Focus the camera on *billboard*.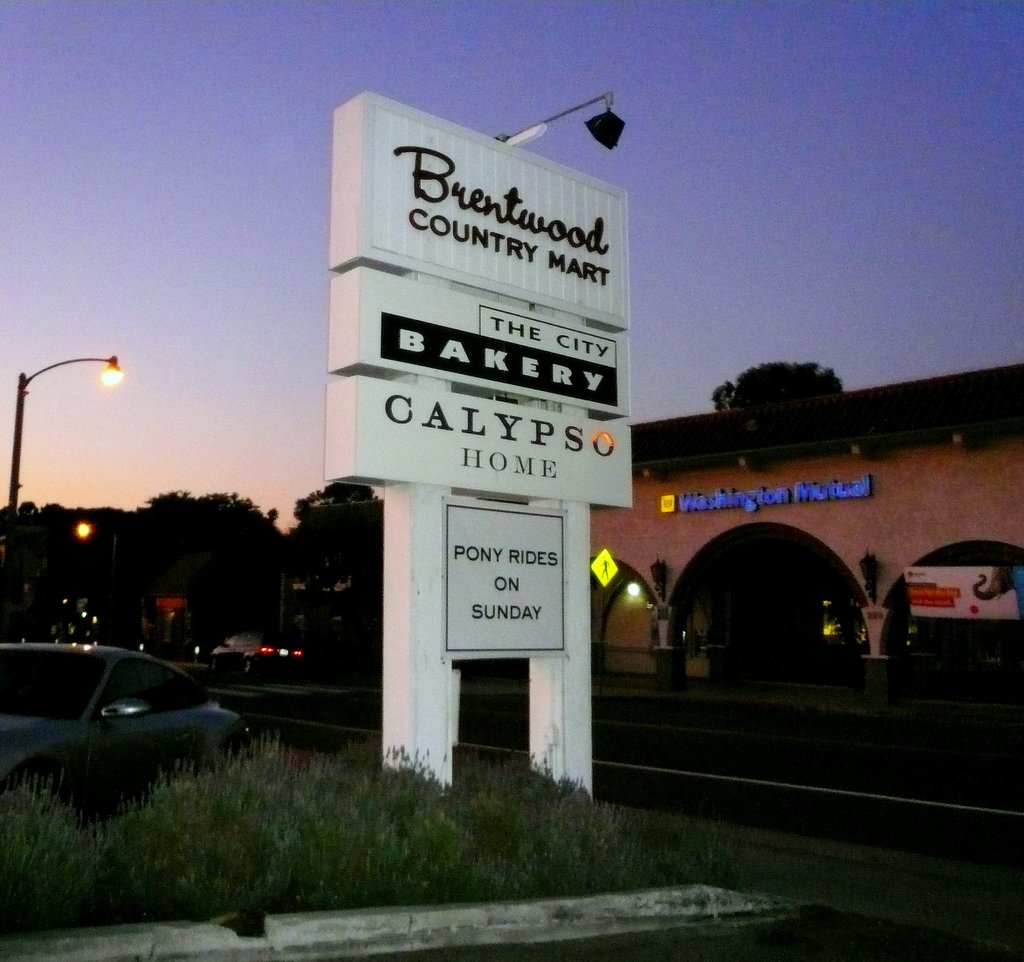
Focus region: box=[305, 114, 710, 656].
